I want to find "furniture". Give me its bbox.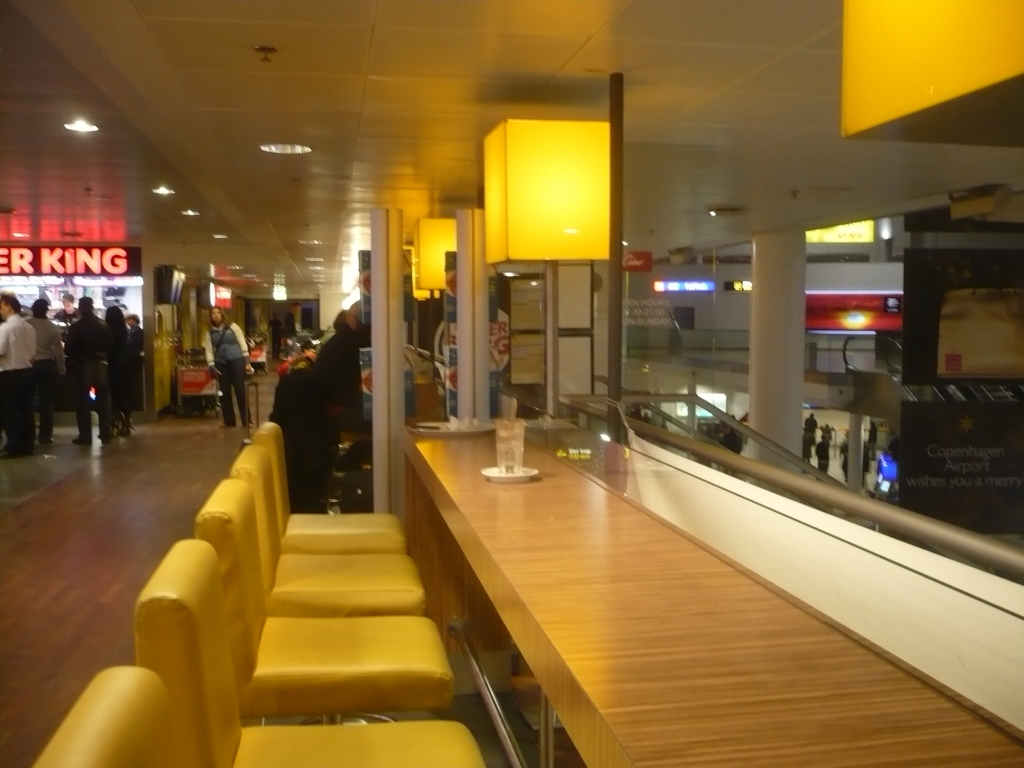
193,481,454,726.
